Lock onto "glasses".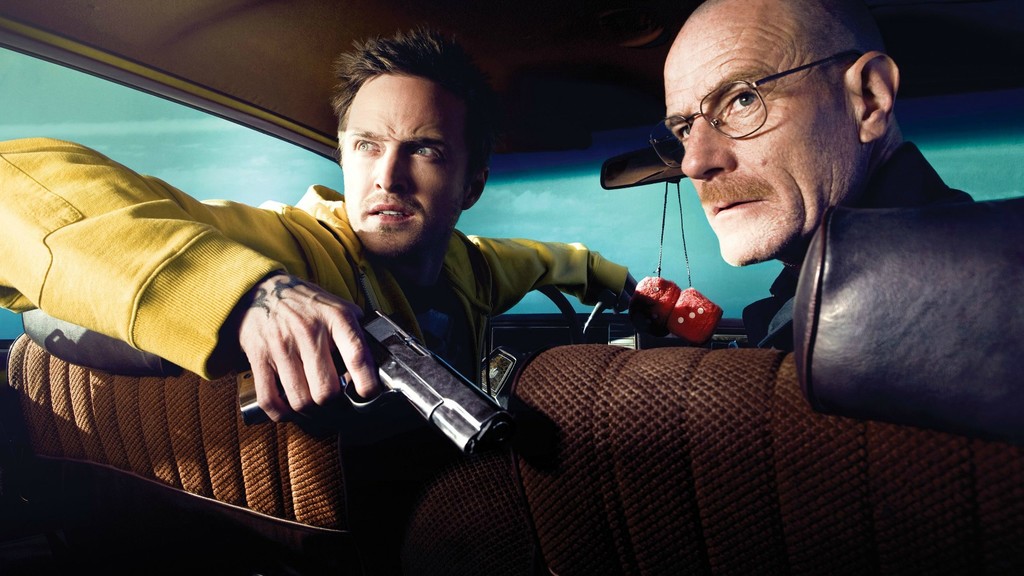
Locked: (650, 46, 851, 173).
